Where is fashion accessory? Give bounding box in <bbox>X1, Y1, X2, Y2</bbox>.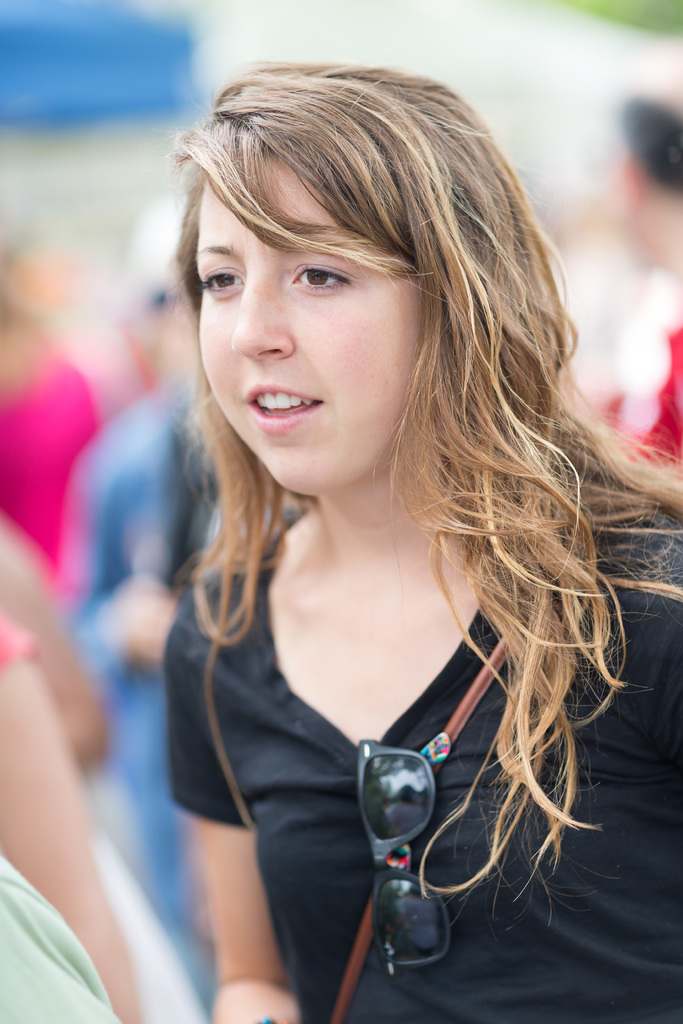
<bbox>329, 636, 509, 1023</bbox>.
